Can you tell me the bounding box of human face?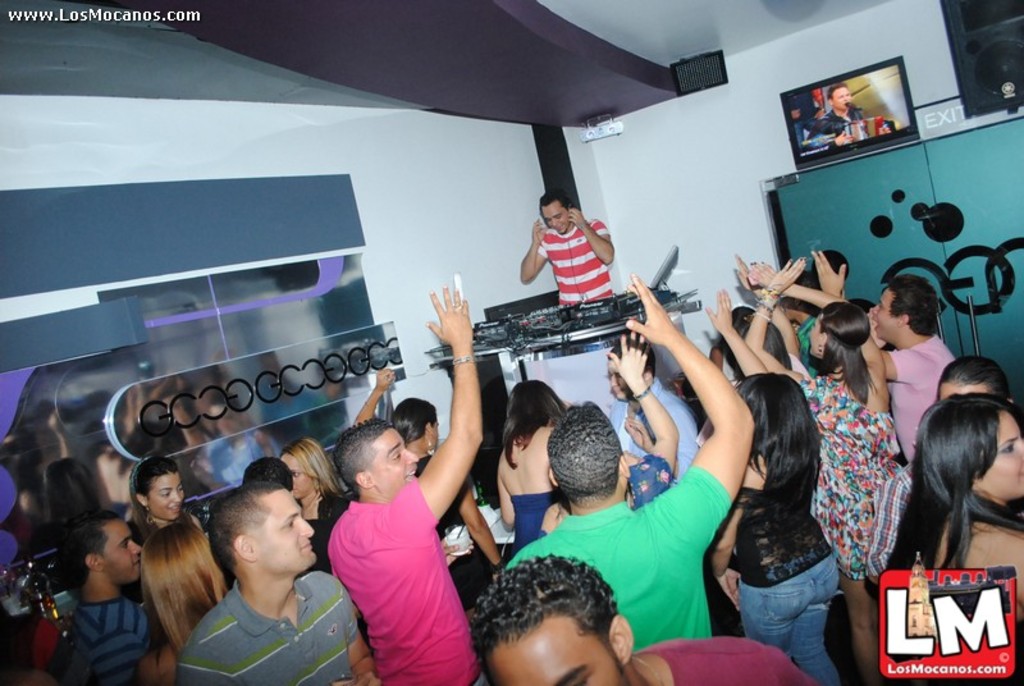
{"left": 97, "top": 520, "right": 146, "bottom": 584}.
